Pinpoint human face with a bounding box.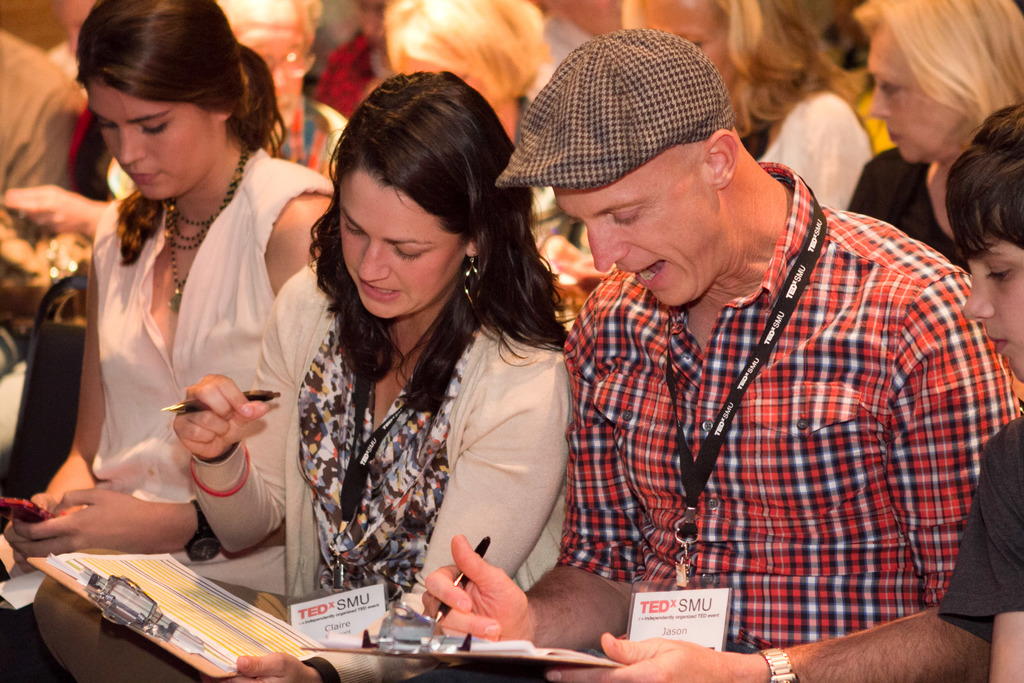
61 0 92 55.
